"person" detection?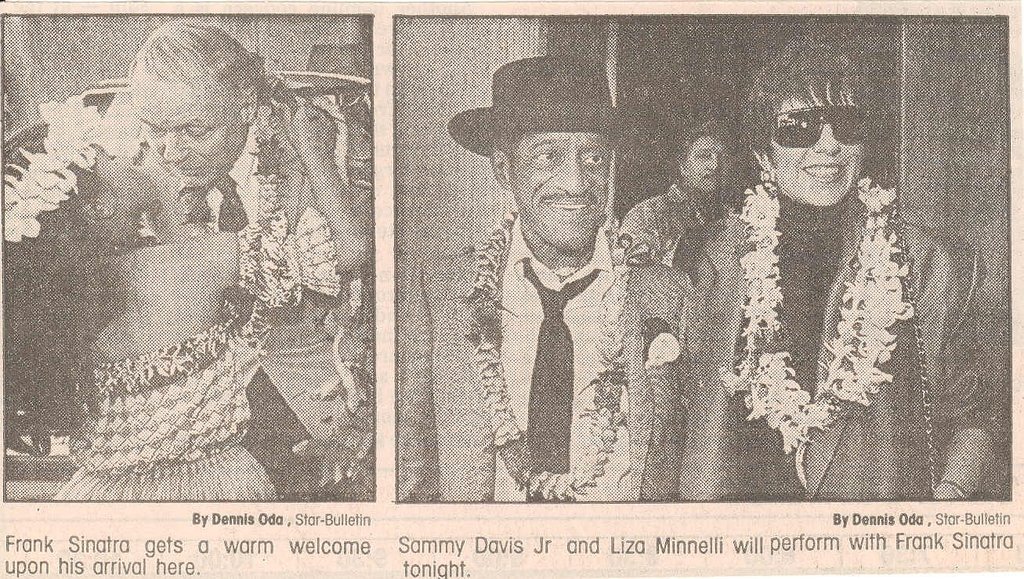
3/98/374/503
